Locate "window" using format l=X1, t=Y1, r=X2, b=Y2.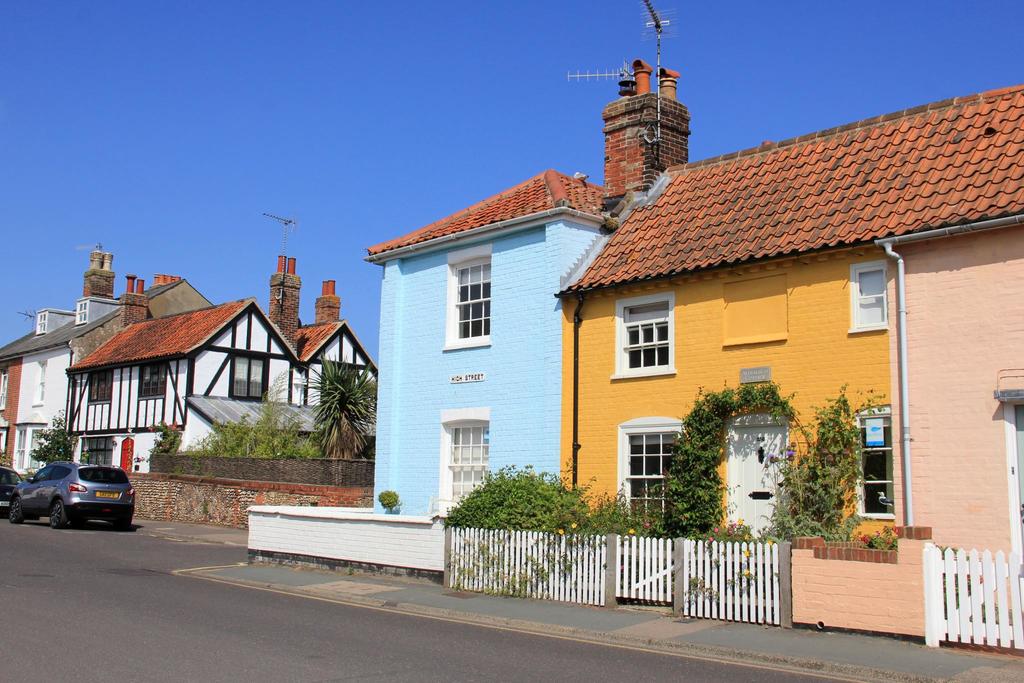
l=139, t=362, r=173, b=409.
